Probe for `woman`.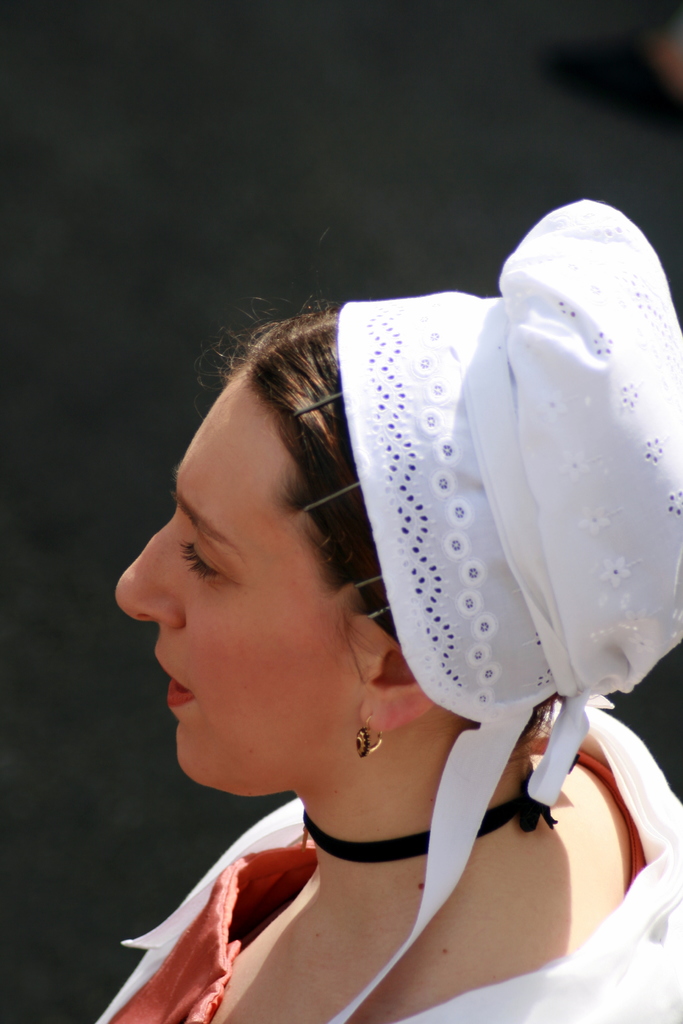
Probe result: [left=97, top=156, right=636, bottom=1023].
